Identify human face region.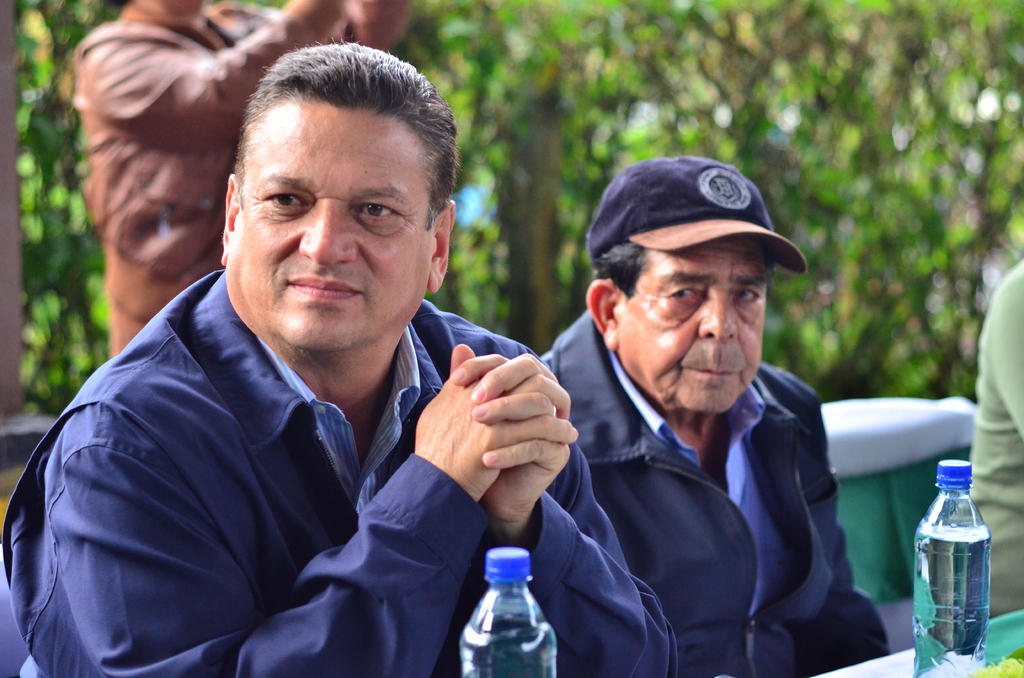
Region: [x1=611, y1=231, x2=771, y2=417].
